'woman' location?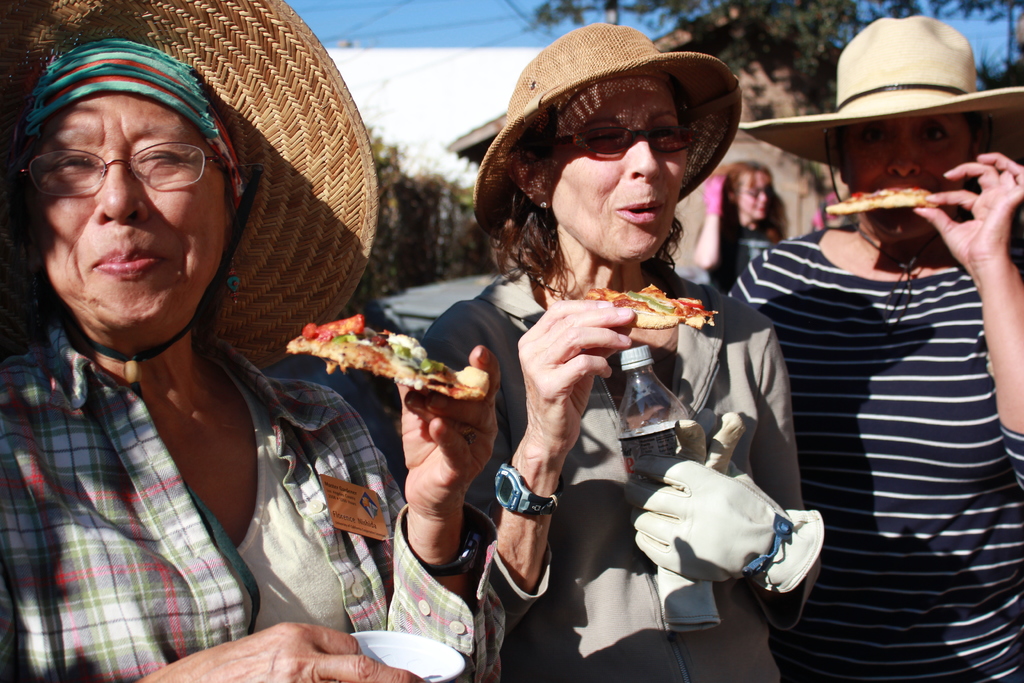
l=683, t=152, r=794, b=297
